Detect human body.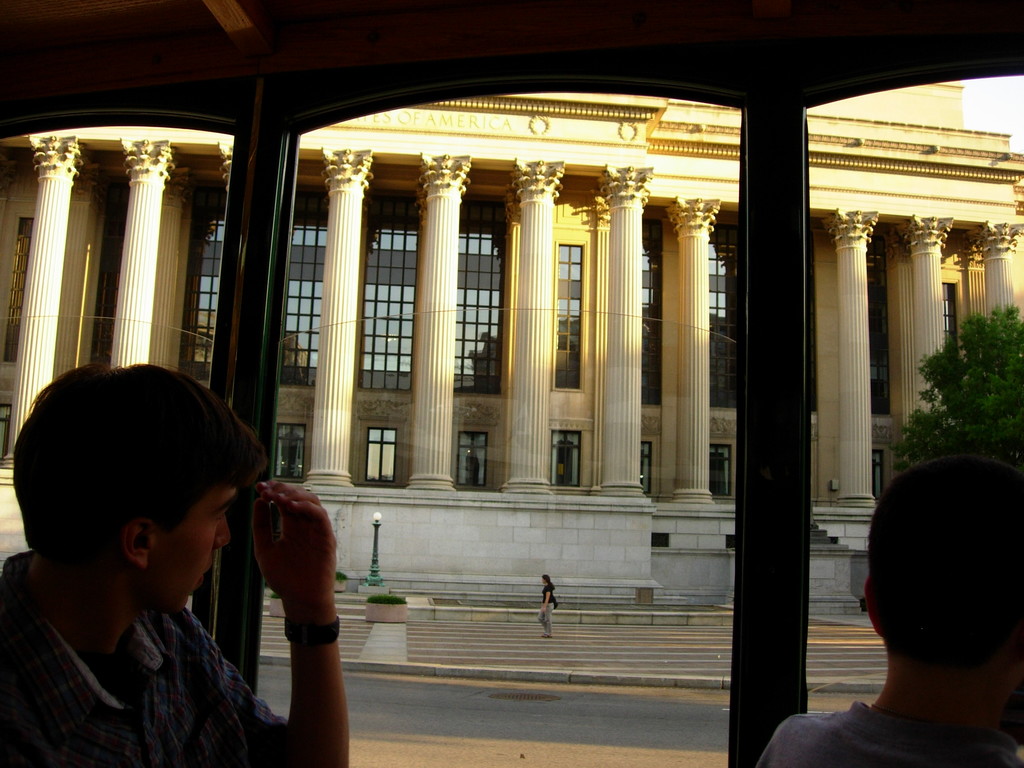
Detected at [left=536, top=575, right=557, bottom=639].
